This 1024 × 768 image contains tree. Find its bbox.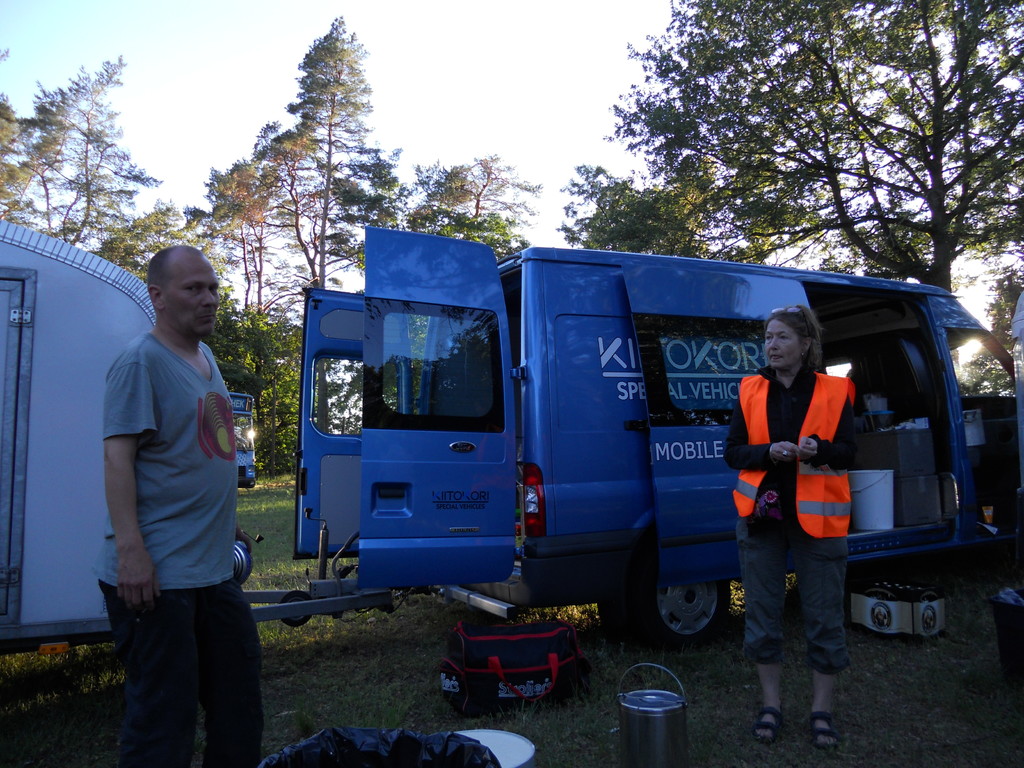
bbox=[234, 20, 387, 289].
